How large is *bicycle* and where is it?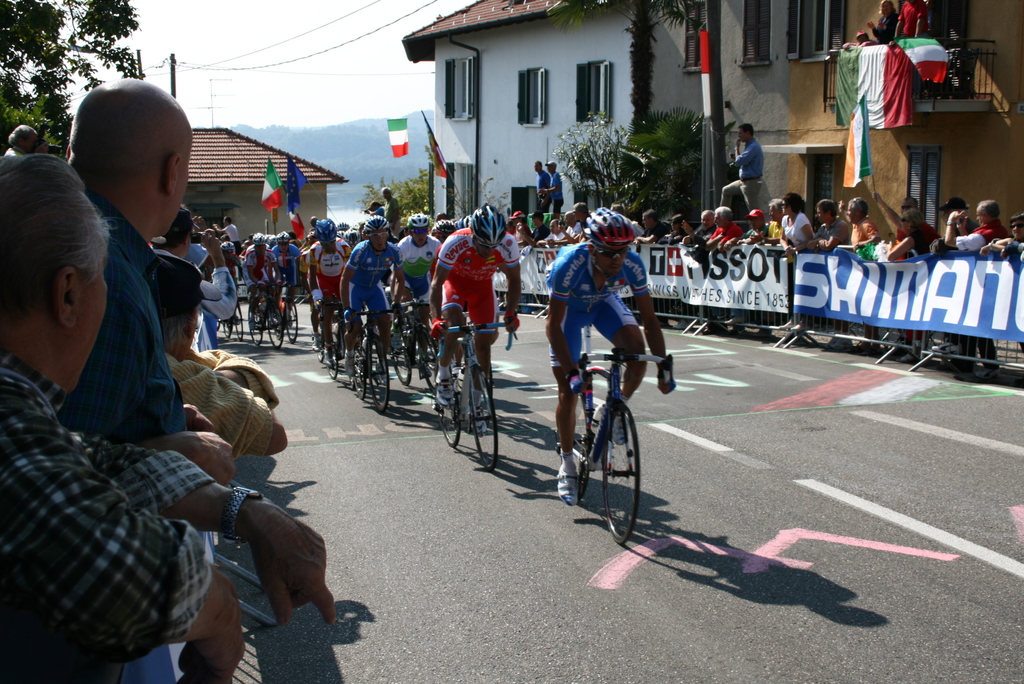
Bounding box: left=557, top=338, right=657, bottom=544.
